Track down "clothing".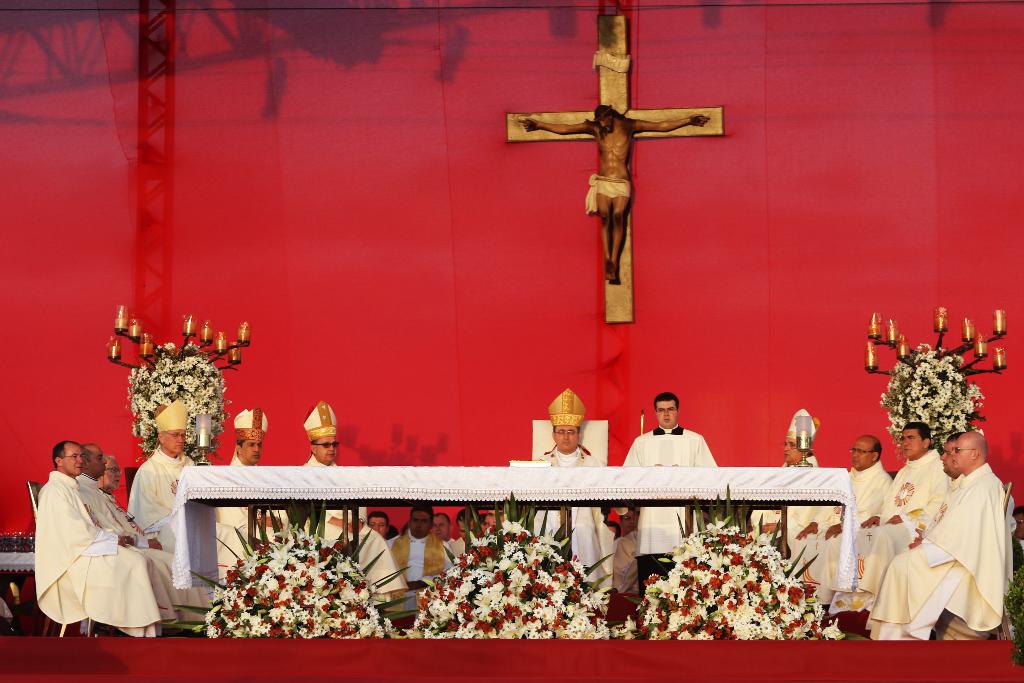
Tracked to (x1=283, y1=447, x2=404, y2=596).
